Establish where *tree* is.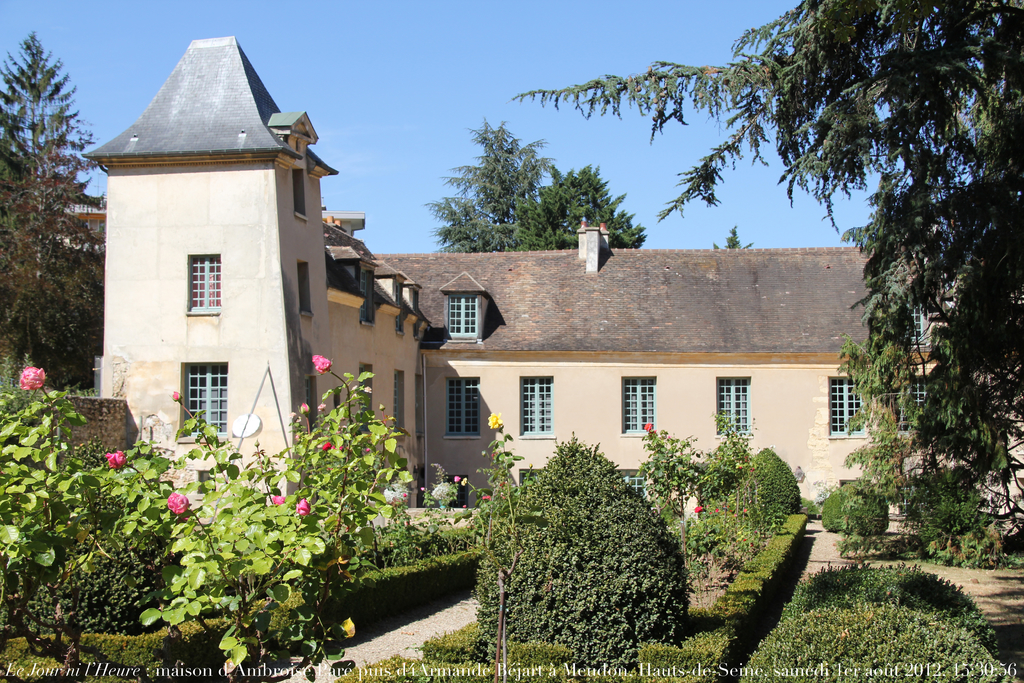
Established at 511 0 1023 539.
